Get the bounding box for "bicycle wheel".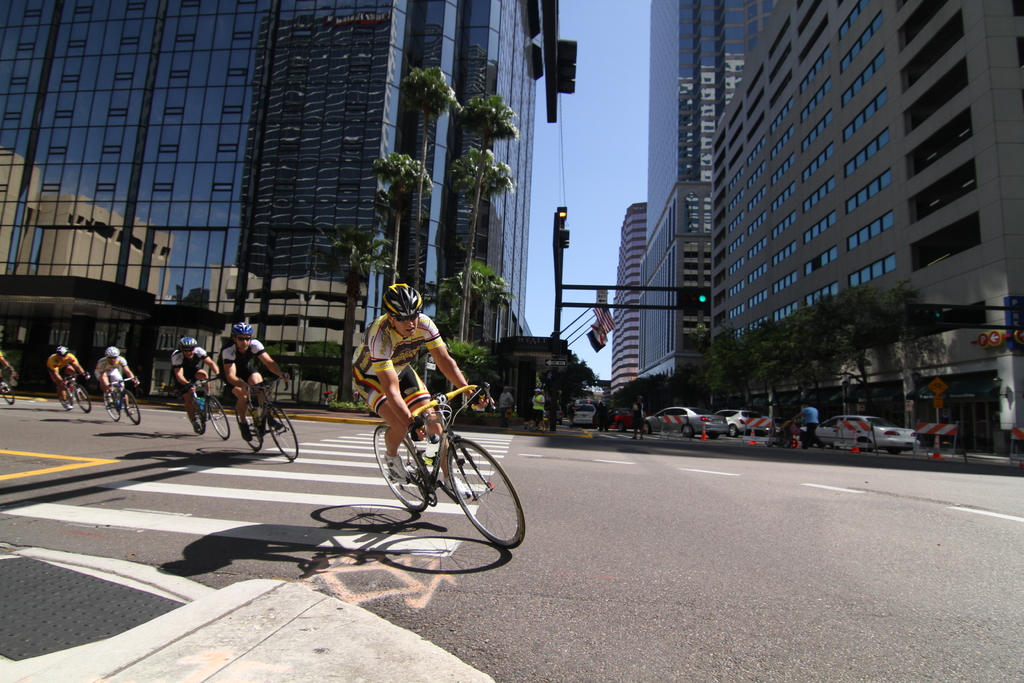
(left=372, top=425, right=430, bottom=514).
